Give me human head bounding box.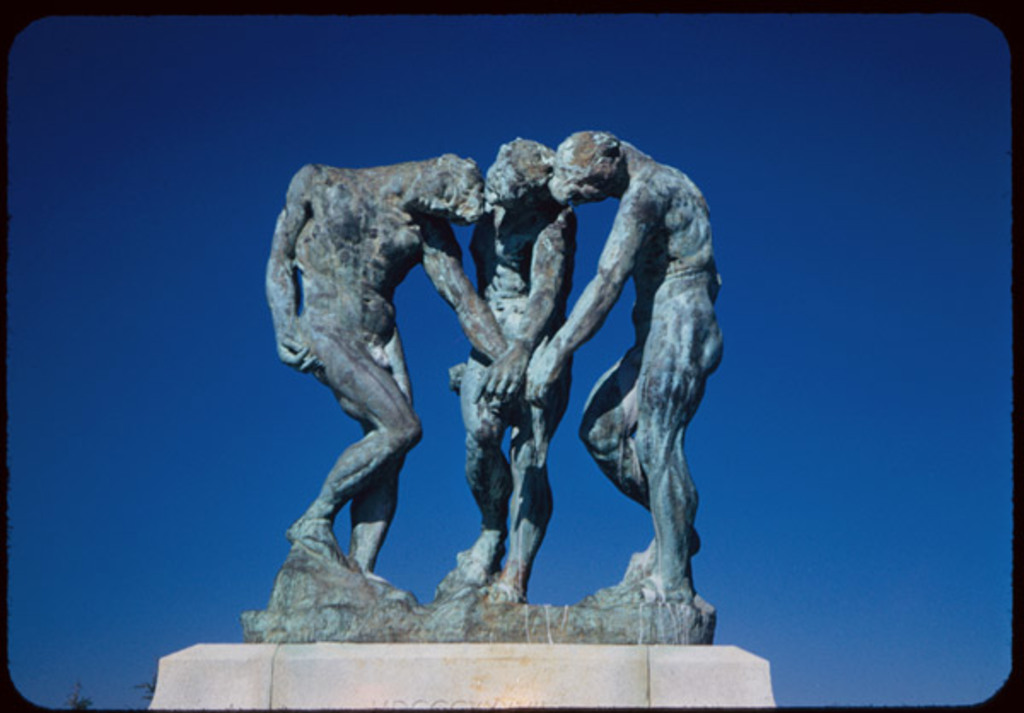
{"left": 544, "top": 126, "right": 620, "bottom": 223}.
